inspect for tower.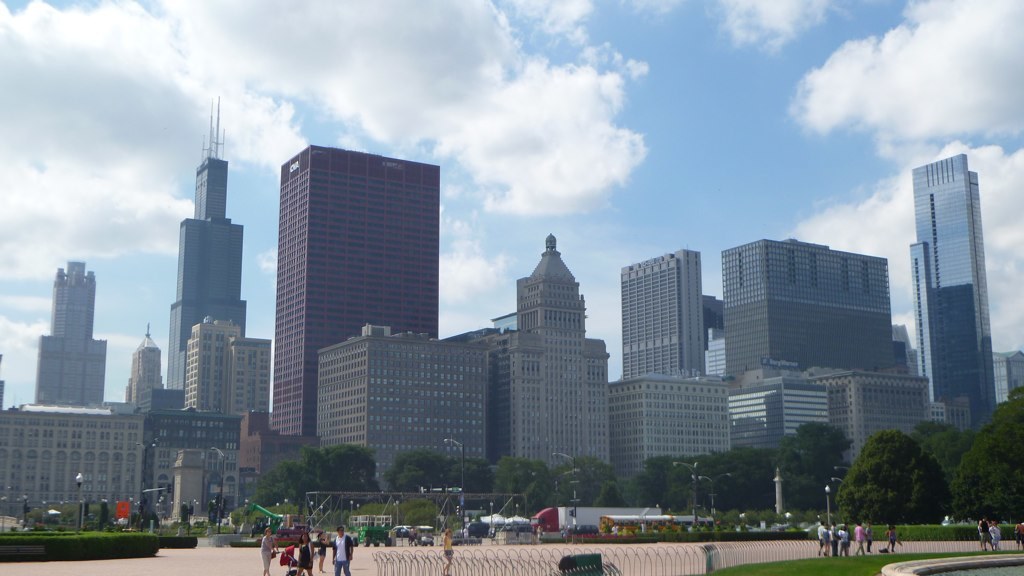
Inspection: rect(124, 325, 162, 417).
